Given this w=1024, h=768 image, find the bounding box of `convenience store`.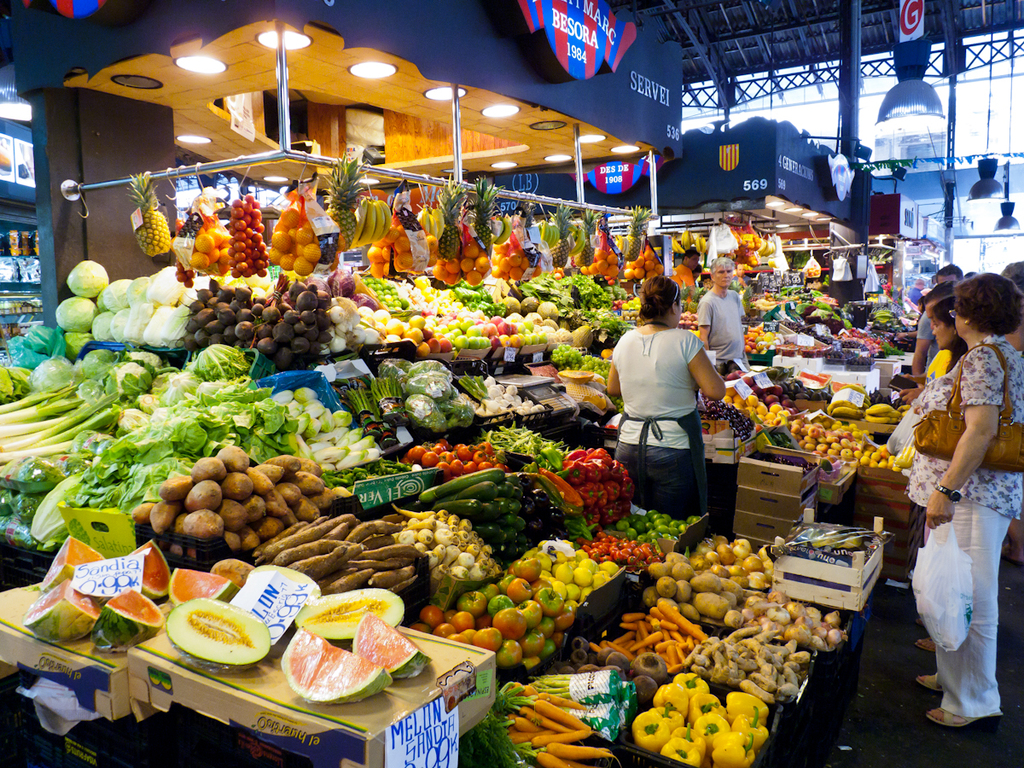
0/18/920/755.
